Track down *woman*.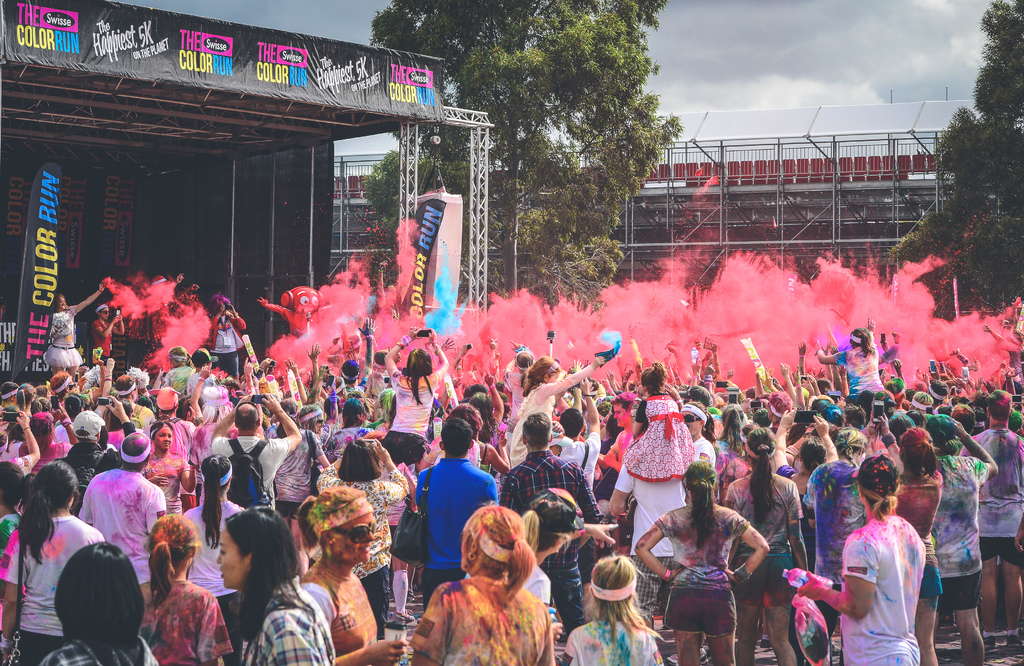
Tracked to 813/319/889/423.
